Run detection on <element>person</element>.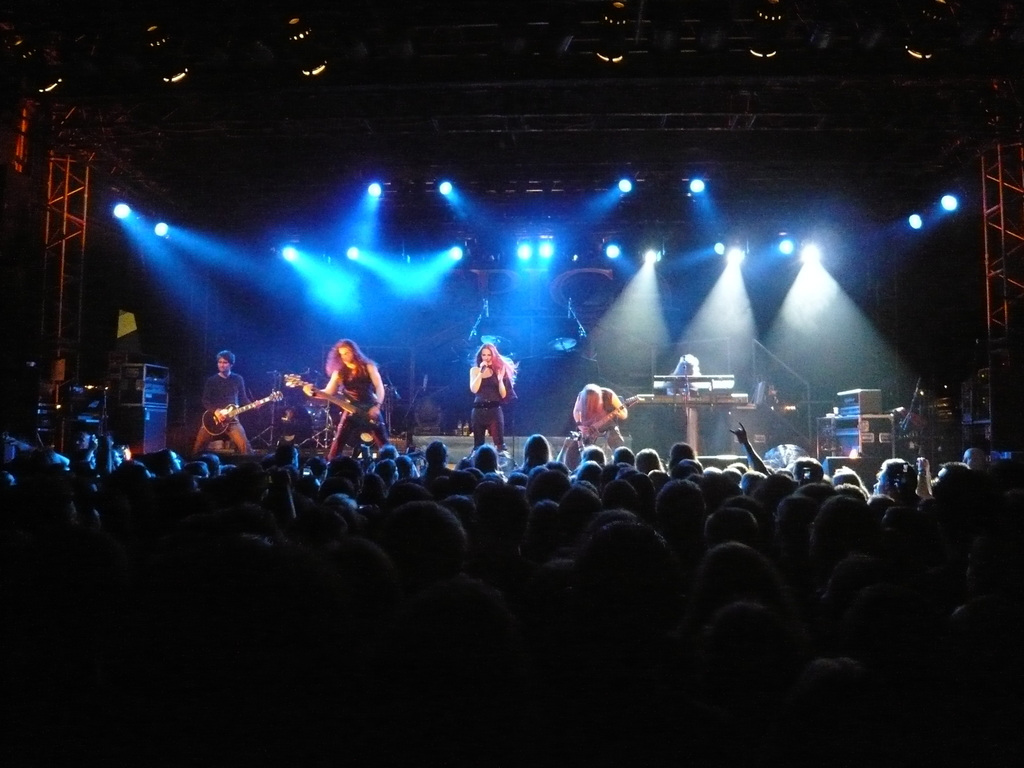
Result: 658:355:706:417.
